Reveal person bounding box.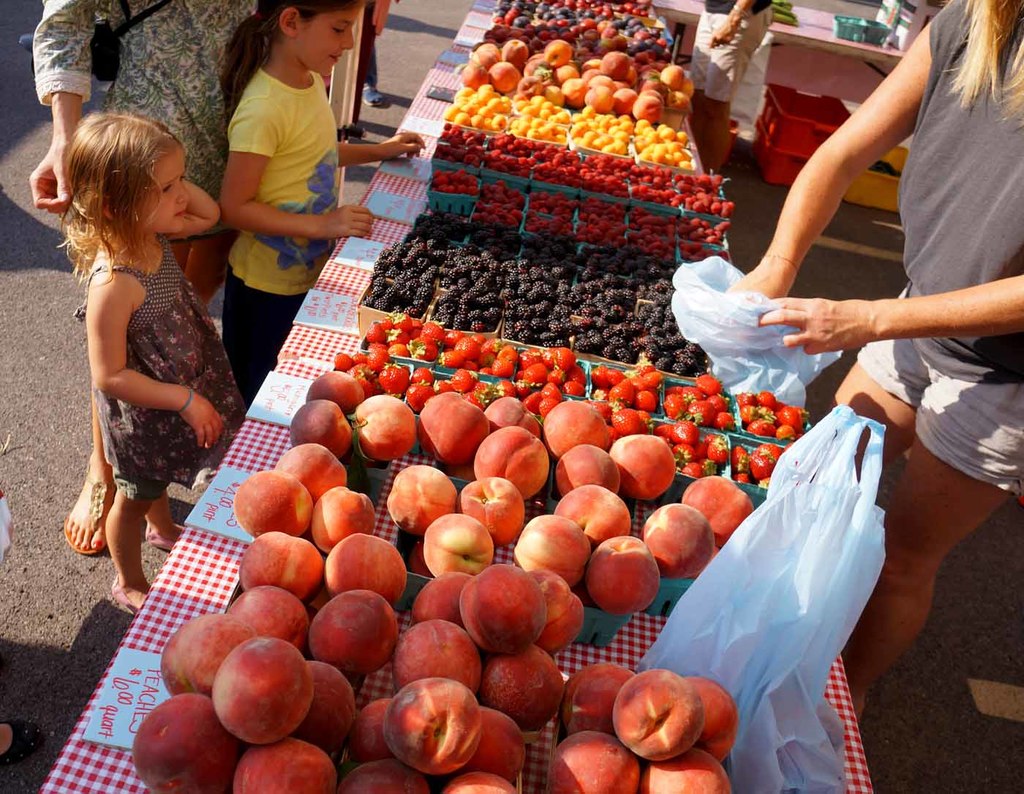
Revealed: pyautogui.locateOnScreen(685, 0, 776, 180).
